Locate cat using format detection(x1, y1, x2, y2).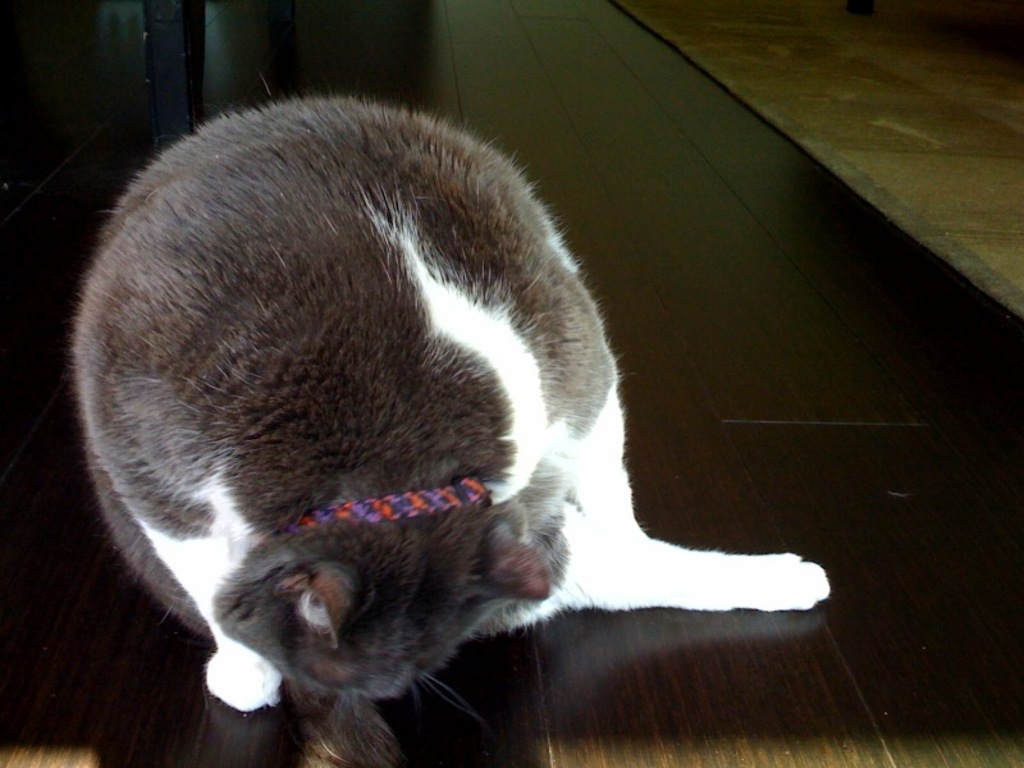
detection(68, 97, 828, 727).
